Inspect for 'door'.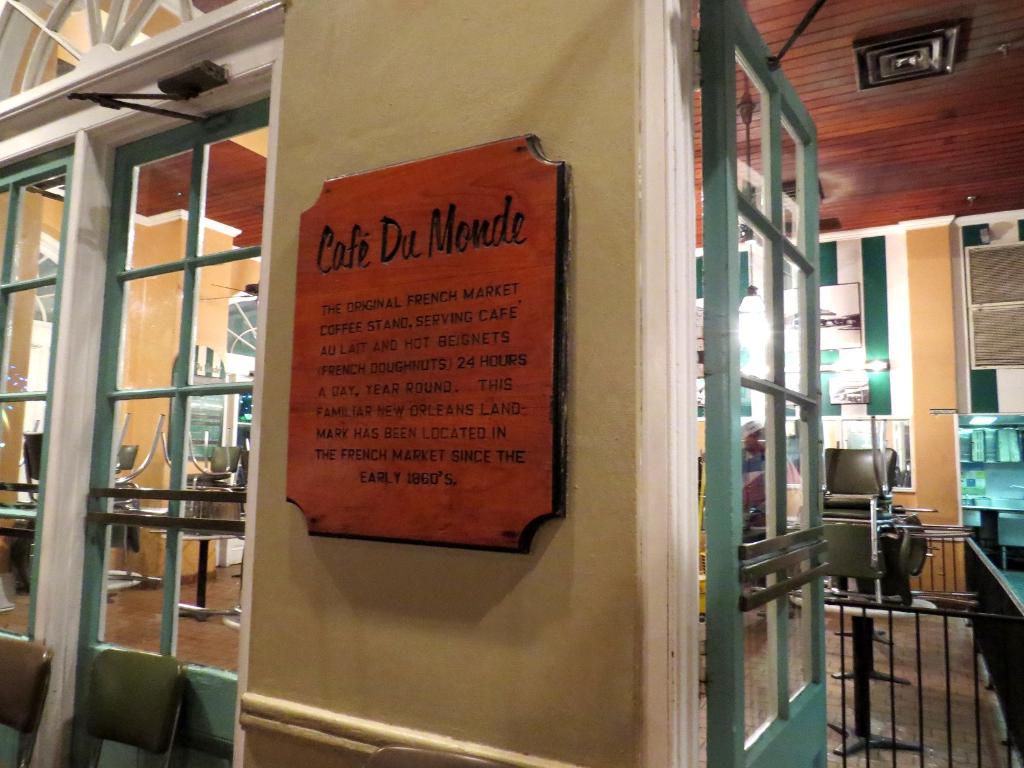
Inspection: Rect(0, 146, 74, 767).
